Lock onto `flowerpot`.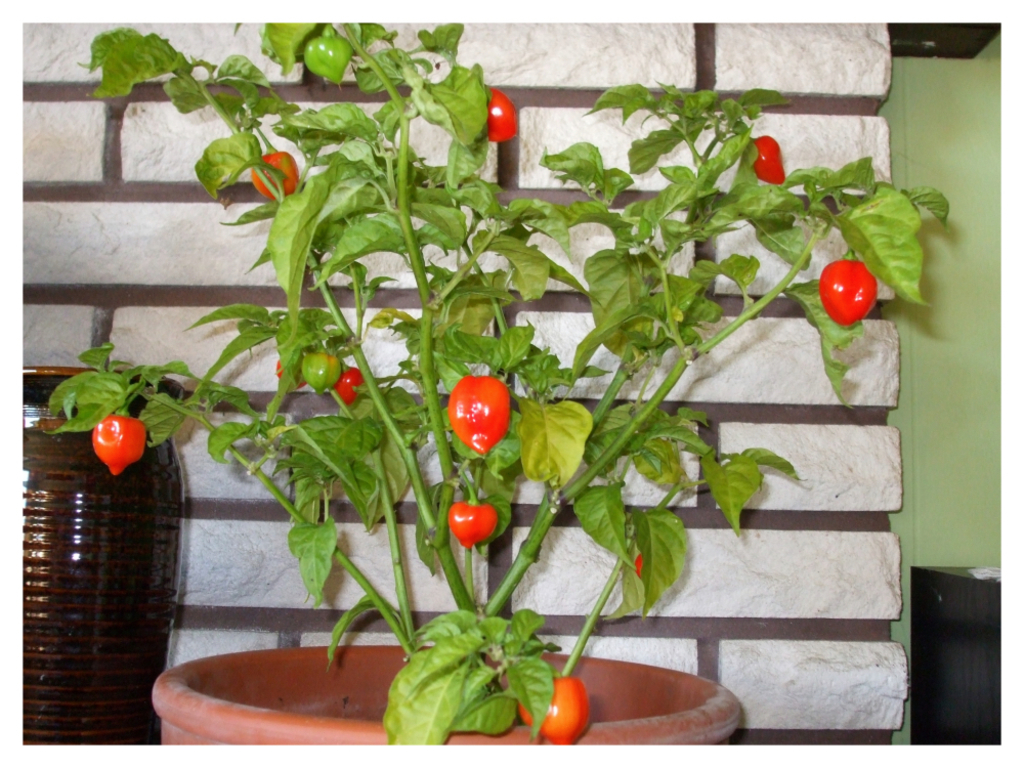
Locked: {"x1": 150, "y1": 646, "x2": 746, "y2": 767}.
